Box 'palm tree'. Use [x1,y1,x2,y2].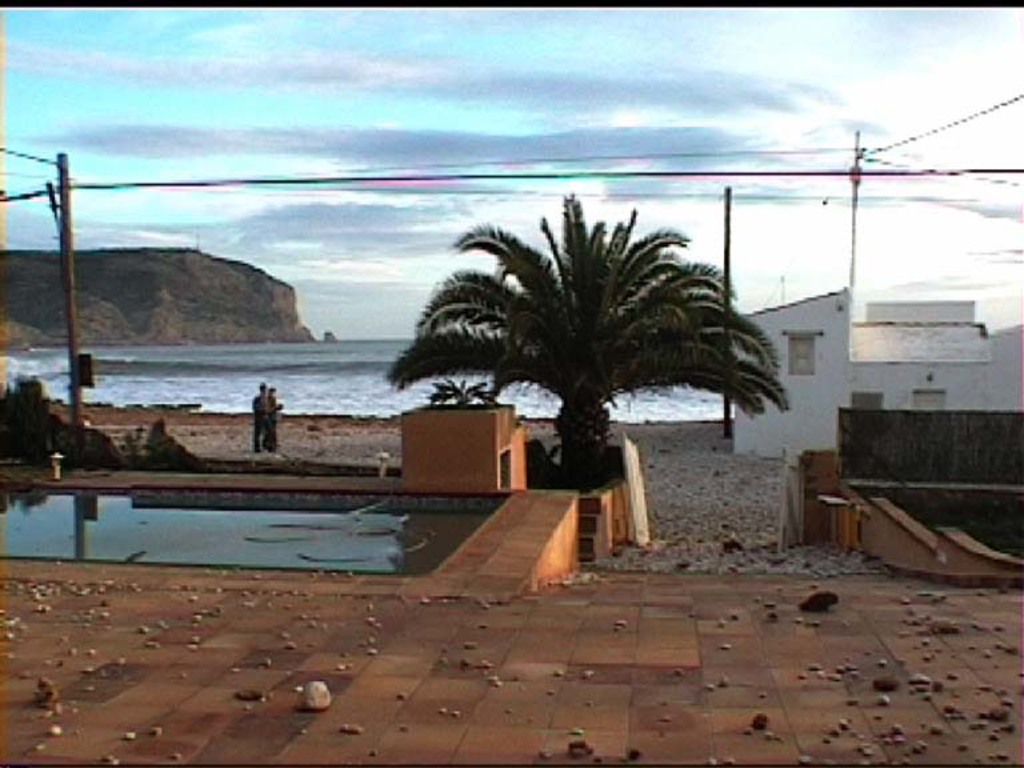
[397,187,797,497].
